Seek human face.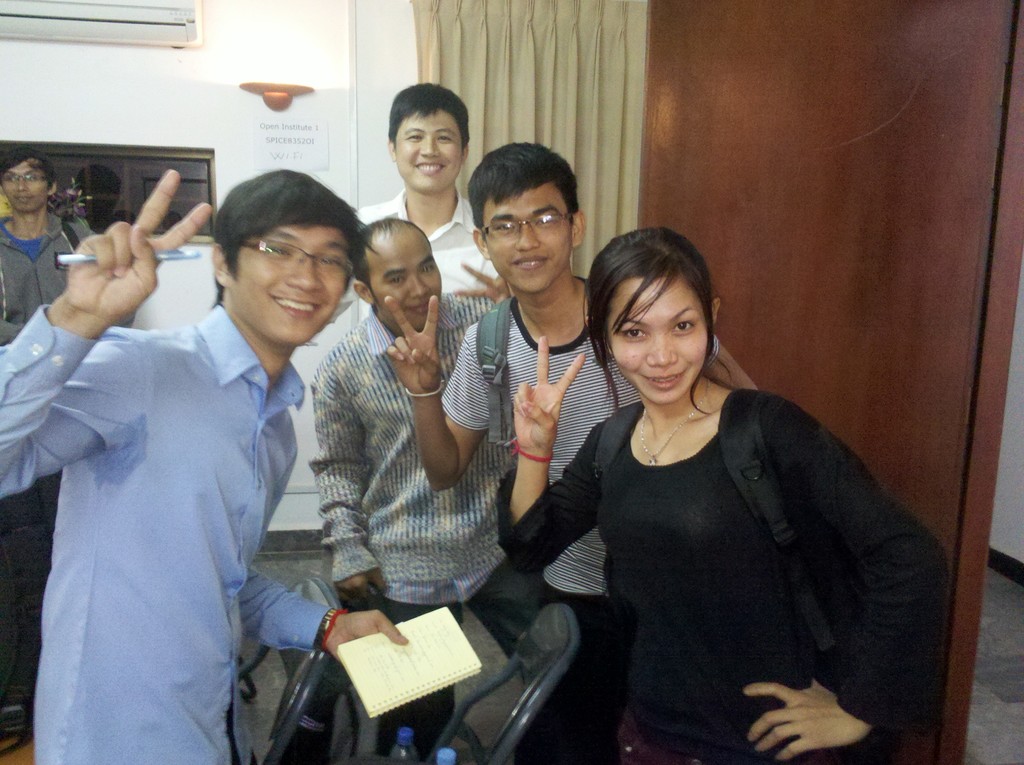
233/224/349/342.
